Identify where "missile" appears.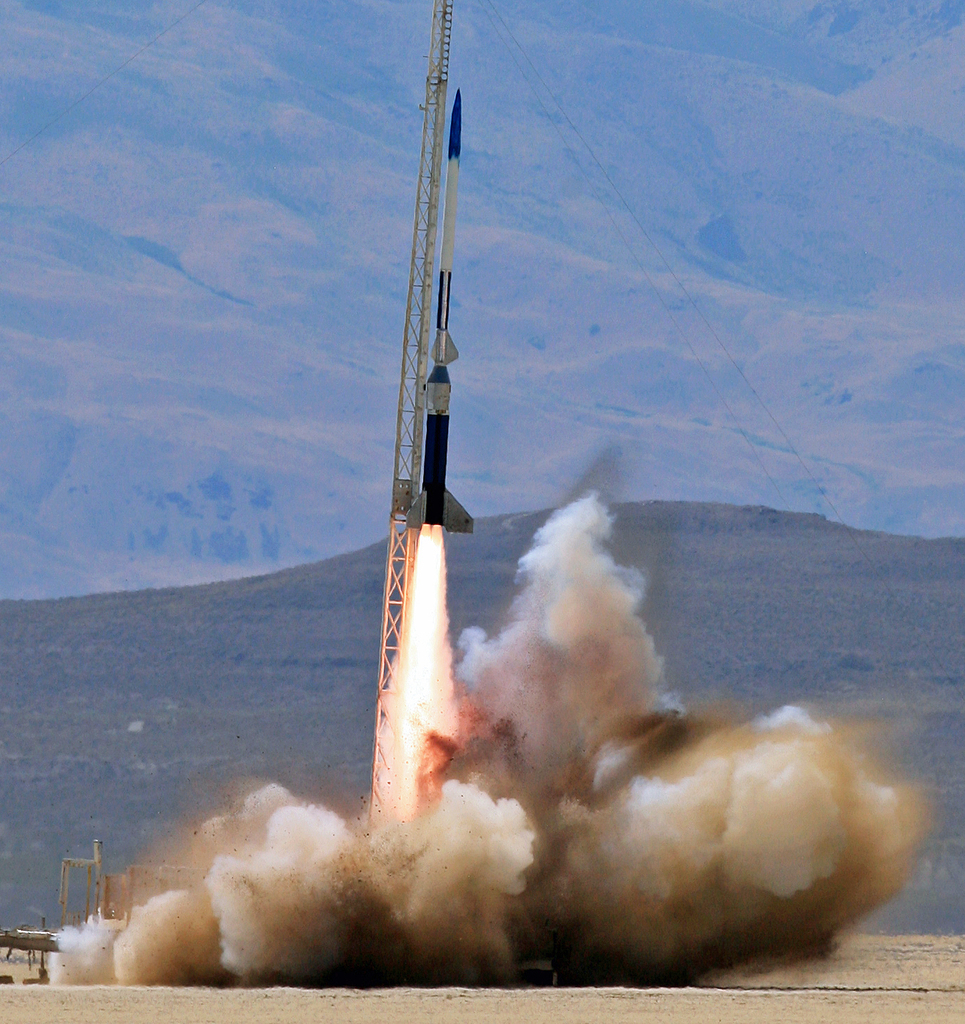
Appears at (x1=401, y1=84, x2=480, y2=532).
